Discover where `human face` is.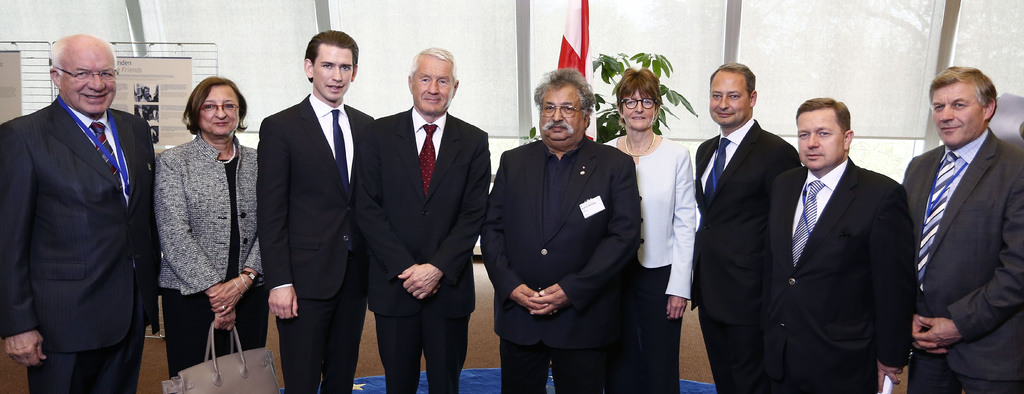
Discovered at [705,70,751,124].
